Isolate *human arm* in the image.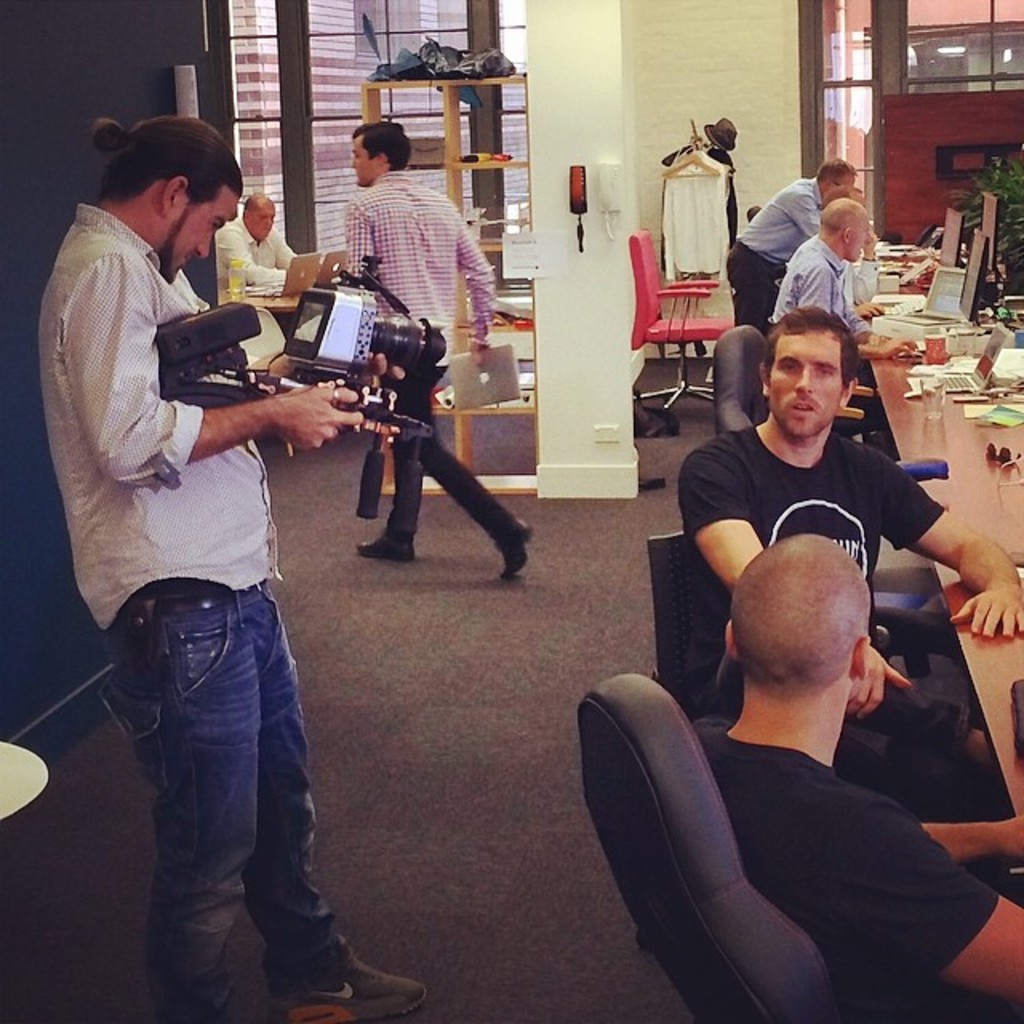
Isolated region: [left=787, top=189, right=821, bottom=235].
